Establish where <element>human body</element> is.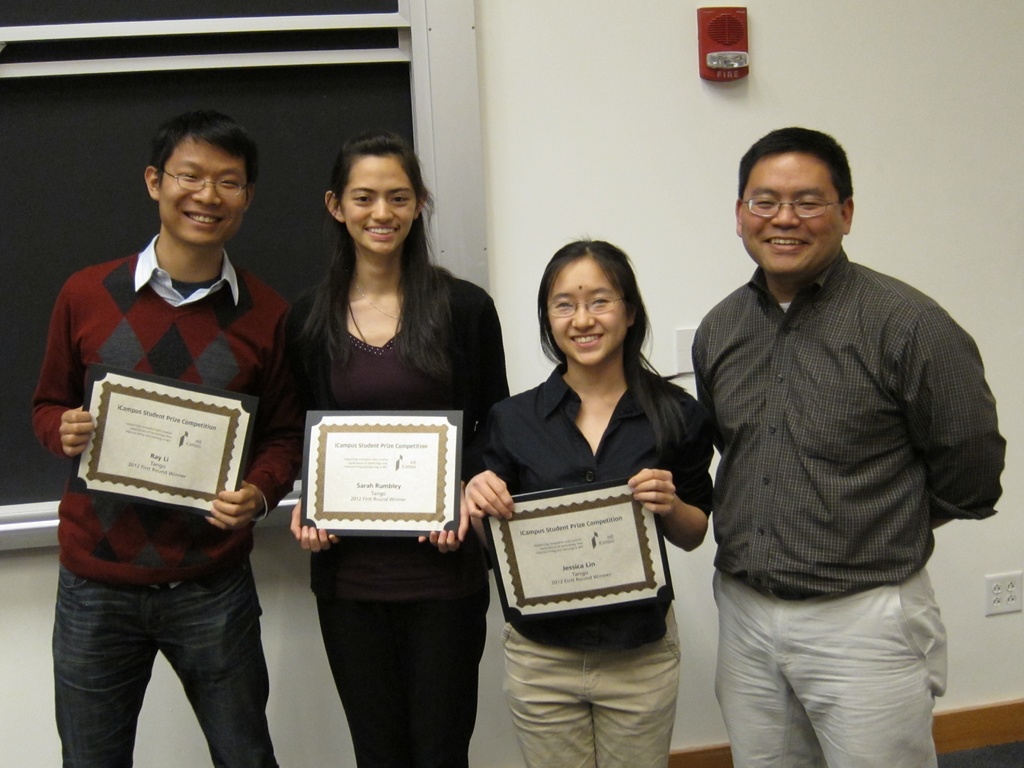
Established at bbox=[675, 129, 991, 767].
